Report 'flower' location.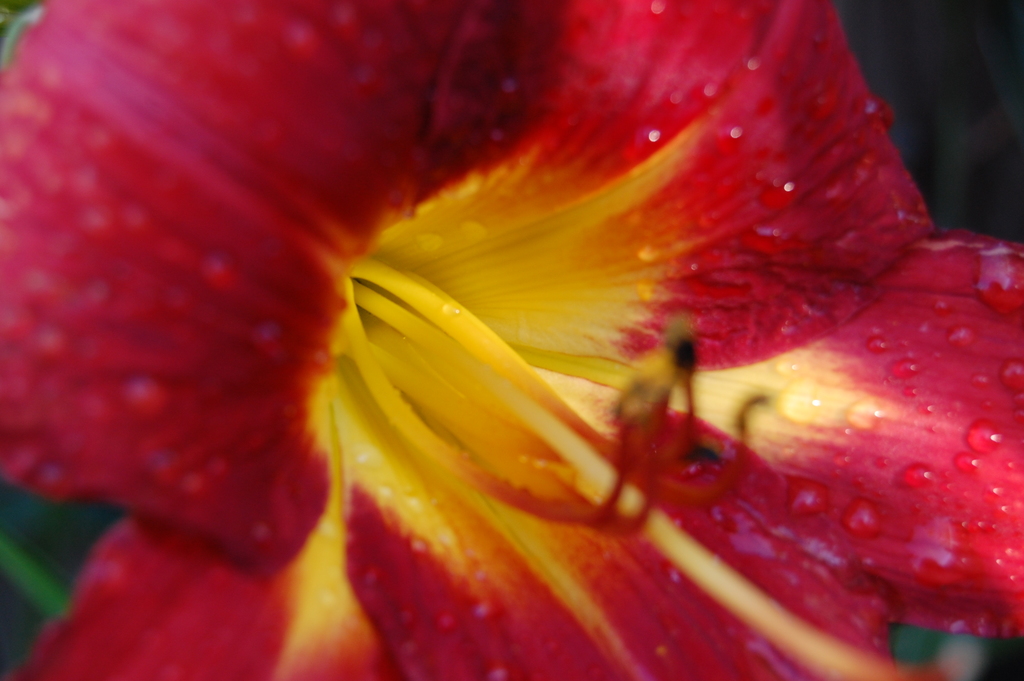
Report: detection(0, 0, 1023, 650).
